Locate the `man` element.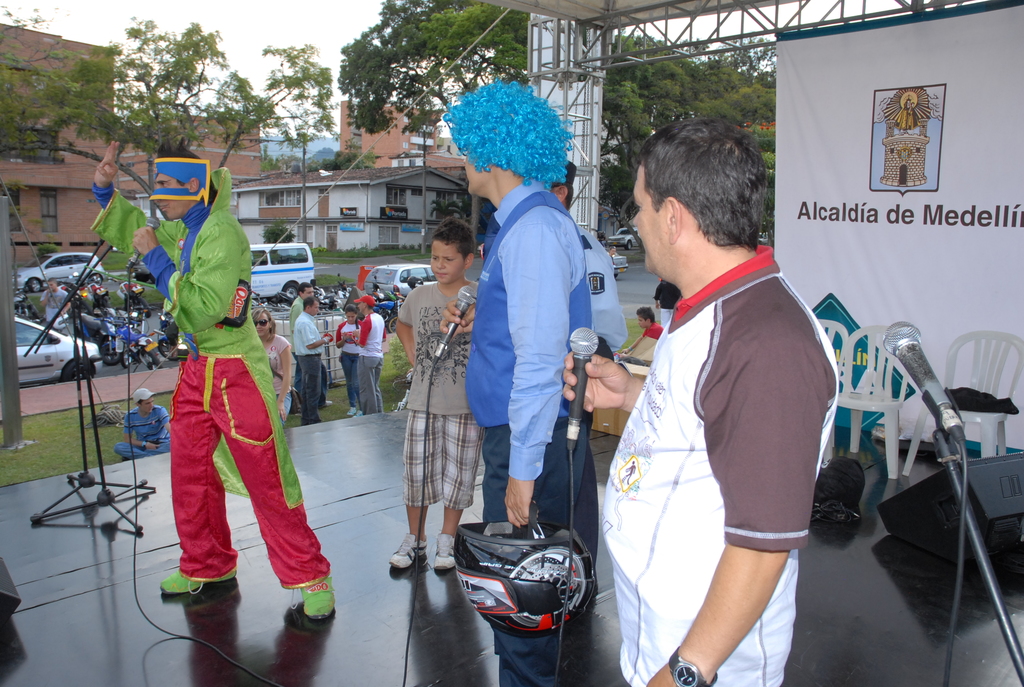
Element bbox: bbox=(40, 275, 79, 334).
